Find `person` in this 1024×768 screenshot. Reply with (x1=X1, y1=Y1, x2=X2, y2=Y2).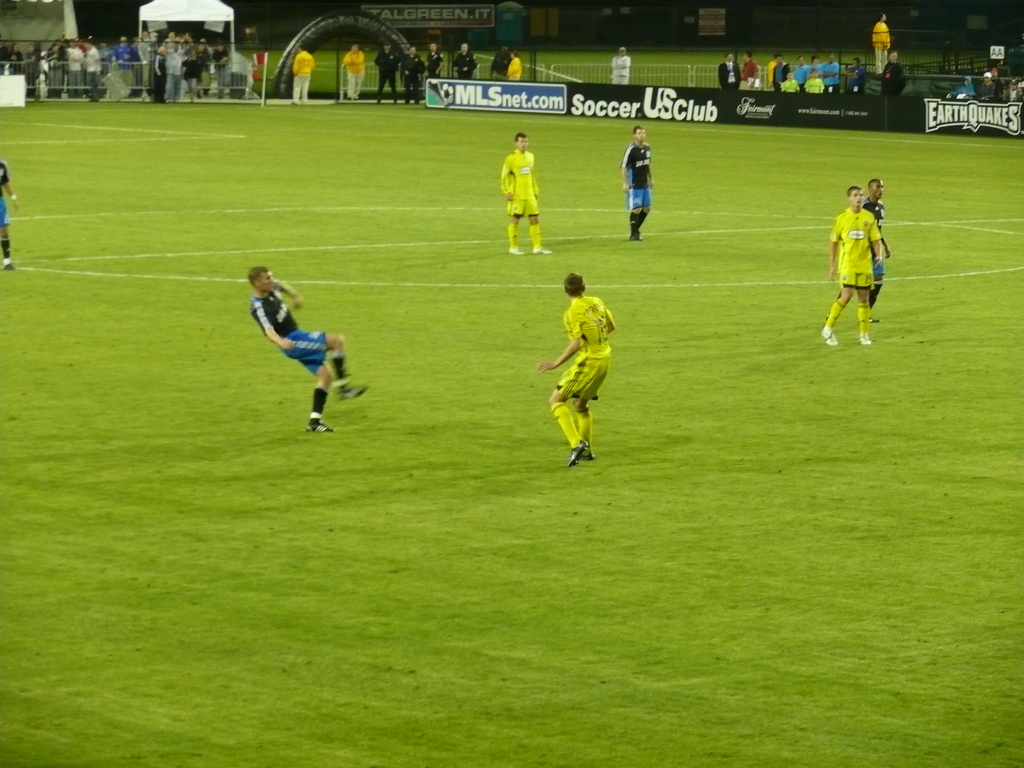
(x1=829, y1=170, x2=900, y2=350).
